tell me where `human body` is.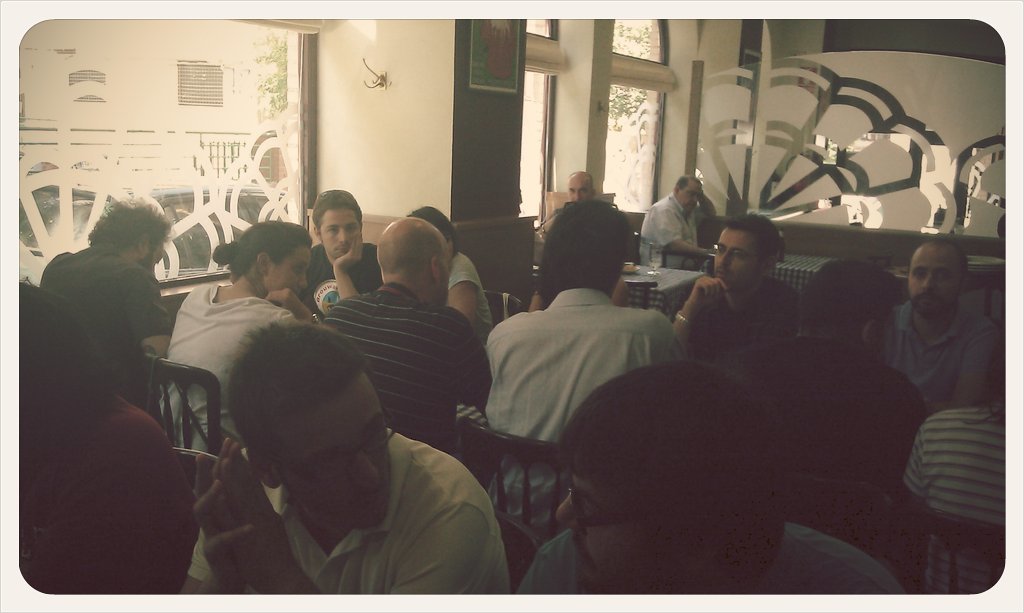
`human body` is at 146,213,332,439.
